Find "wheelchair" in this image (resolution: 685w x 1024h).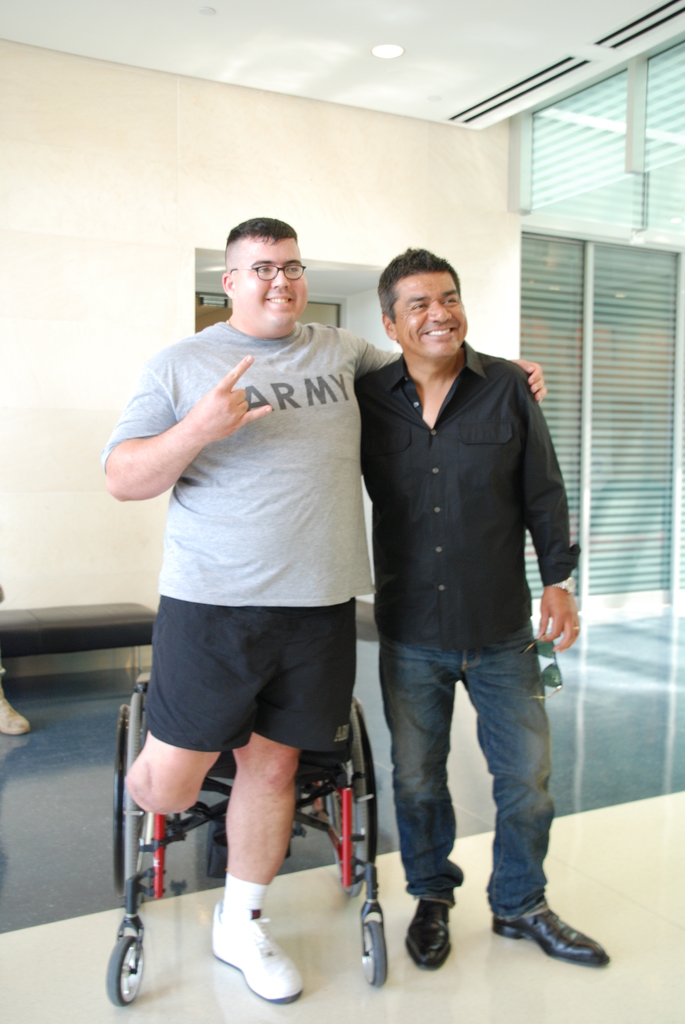
box(104, 669, 389, 1009).
